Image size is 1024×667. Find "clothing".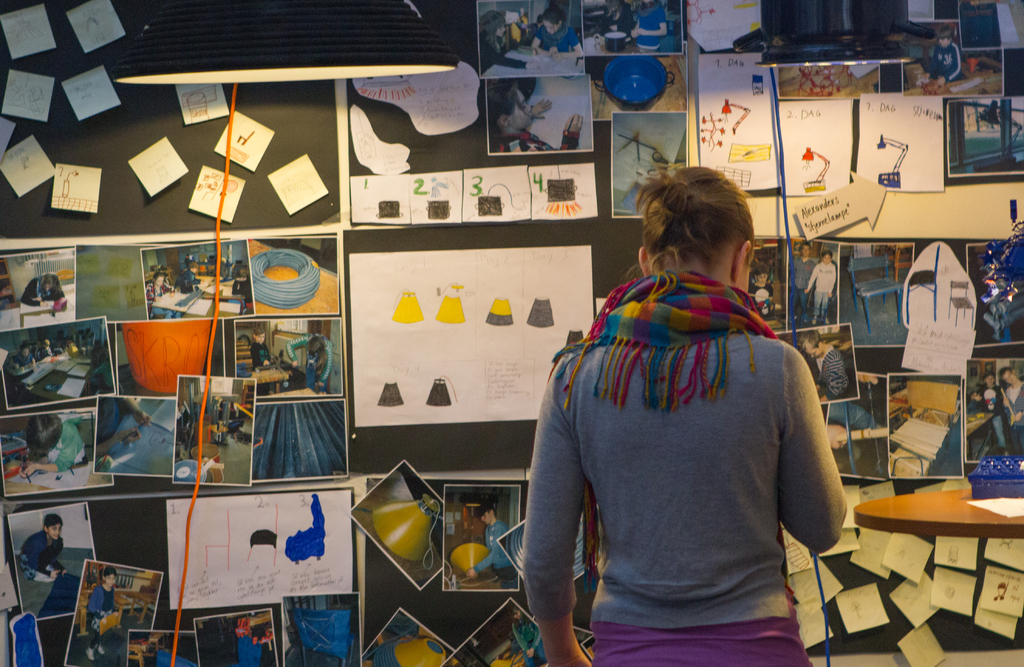
20/532/65/587.
